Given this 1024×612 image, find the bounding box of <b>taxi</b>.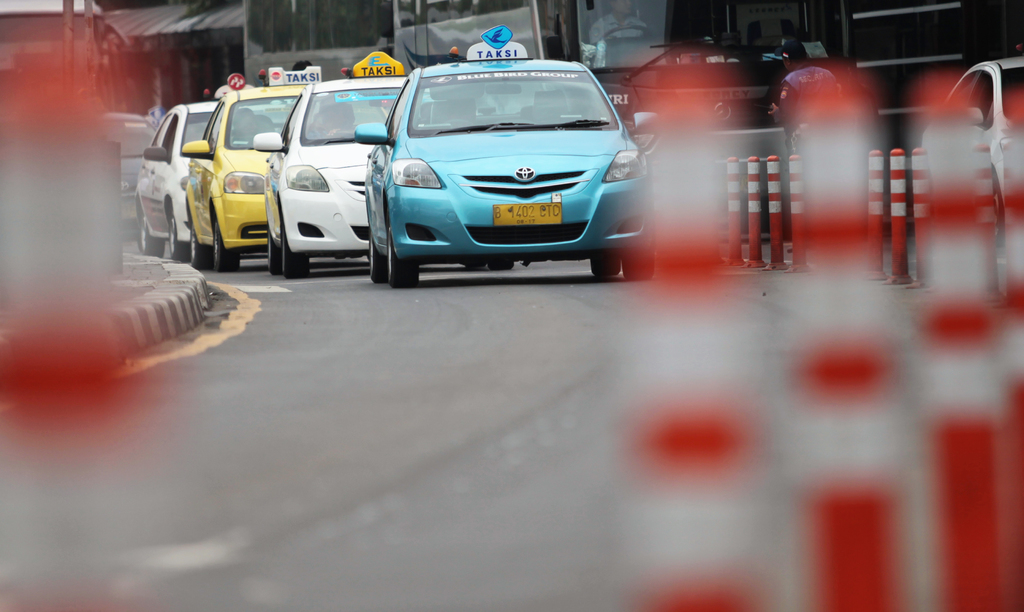
bbox(353, 25, 672, 290).
